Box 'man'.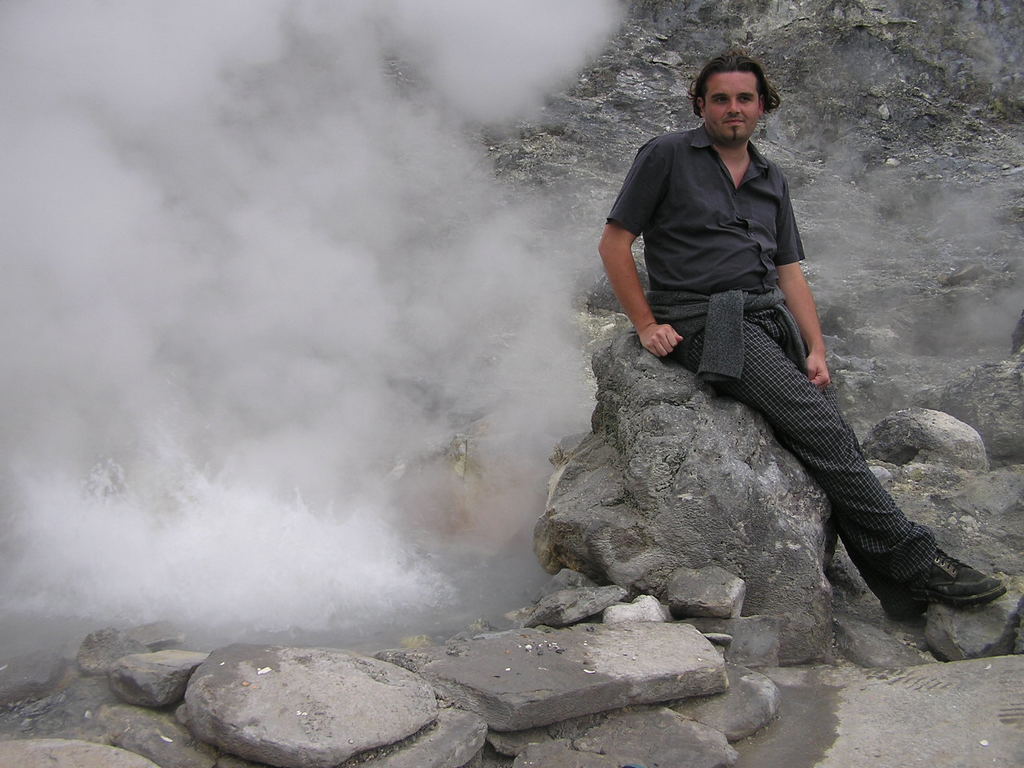
crop(595, 53, 1010, 615).
